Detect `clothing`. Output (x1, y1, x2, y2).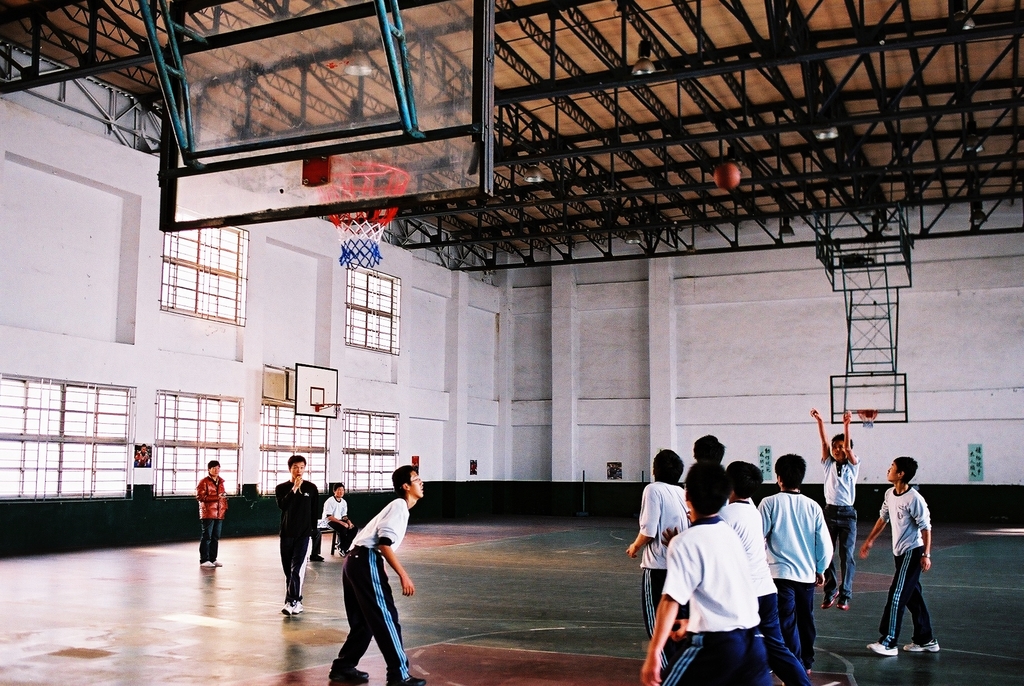
(320, 493, 358, 549).
